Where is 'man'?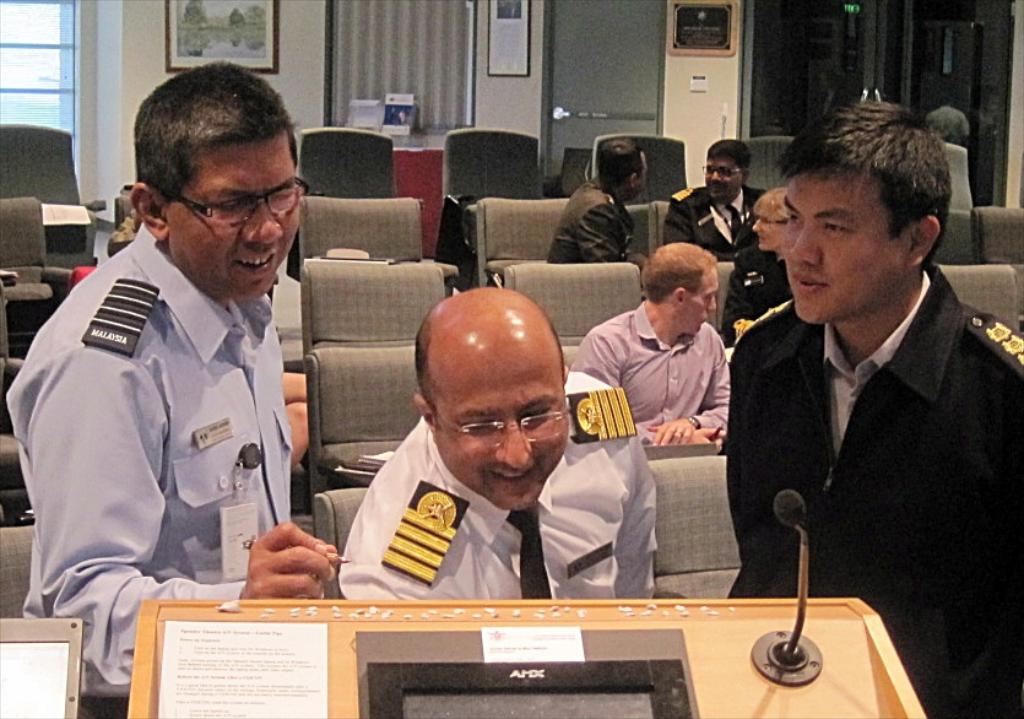
box=[334, 286, 690, 618].
